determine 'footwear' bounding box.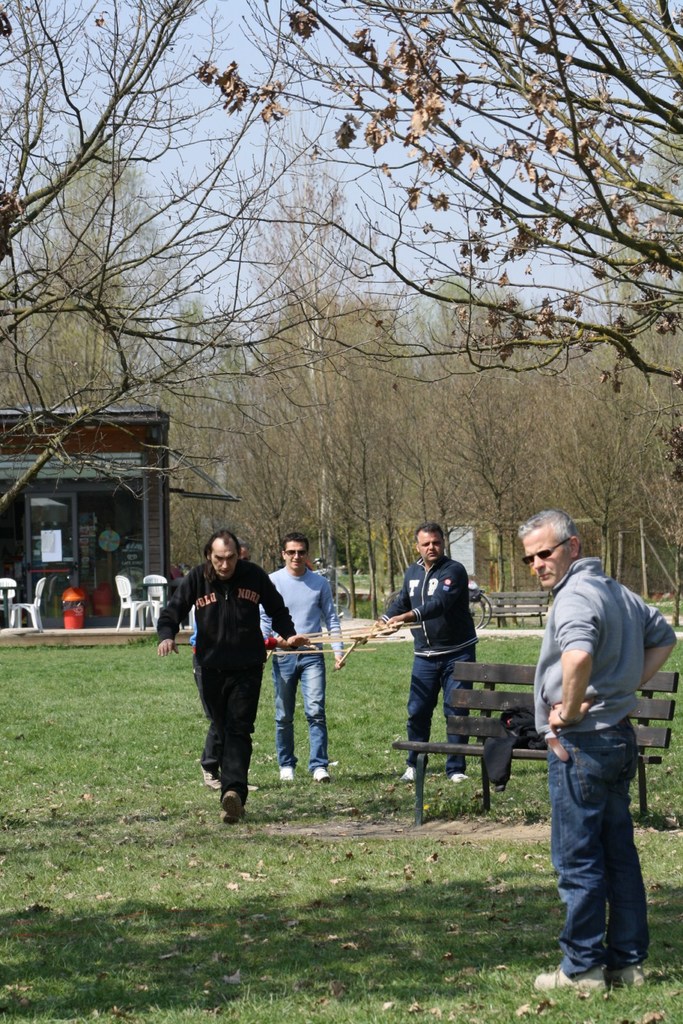
Determined: locate(534, 964, 604, 994).
